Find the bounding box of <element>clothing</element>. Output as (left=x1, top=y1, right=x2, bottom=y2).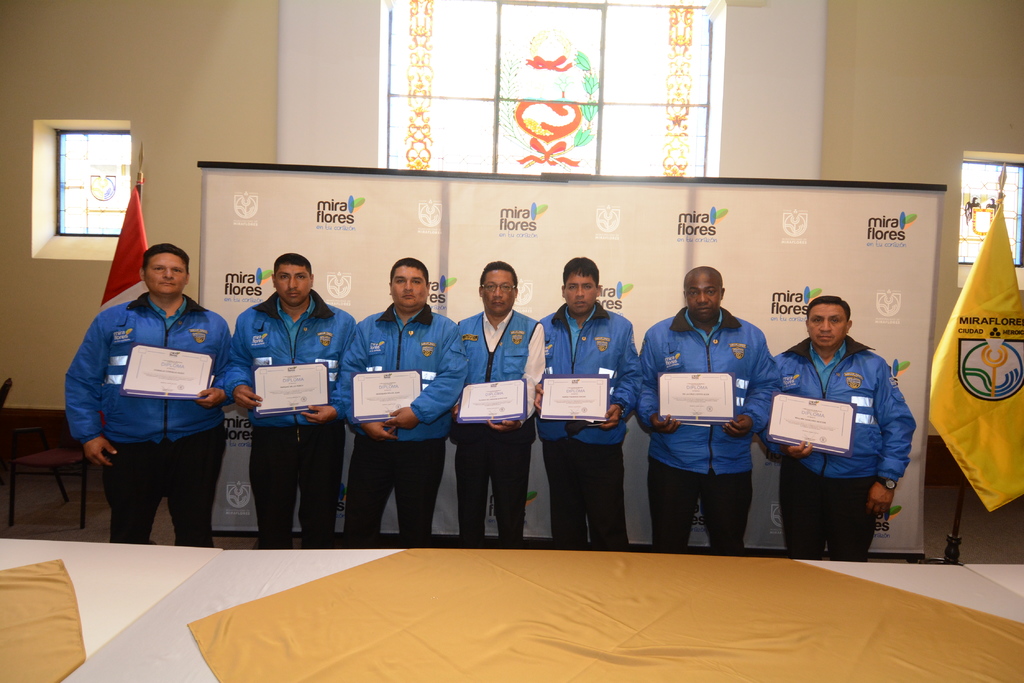
(left=641, top=300, right=781, bottom=547).
